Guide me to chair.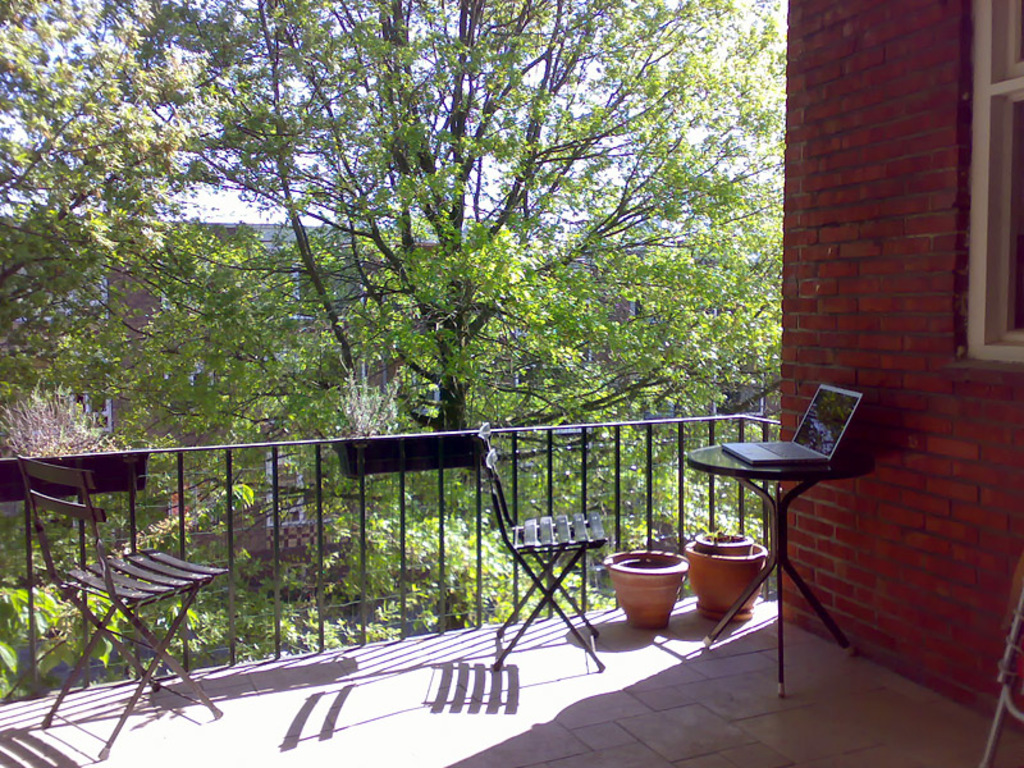
Guidance: {"left": 14, "top": 452, "right": 232, "bottom": 758}.
